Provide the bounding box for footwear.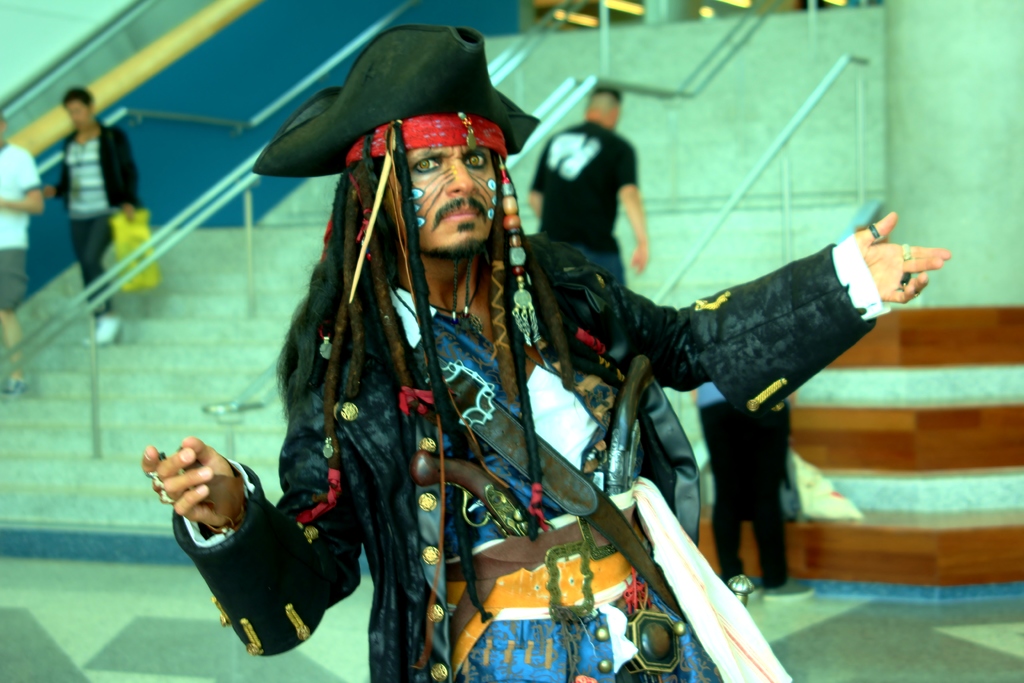
x1=760, y1=576, x2=817, y2=602.
